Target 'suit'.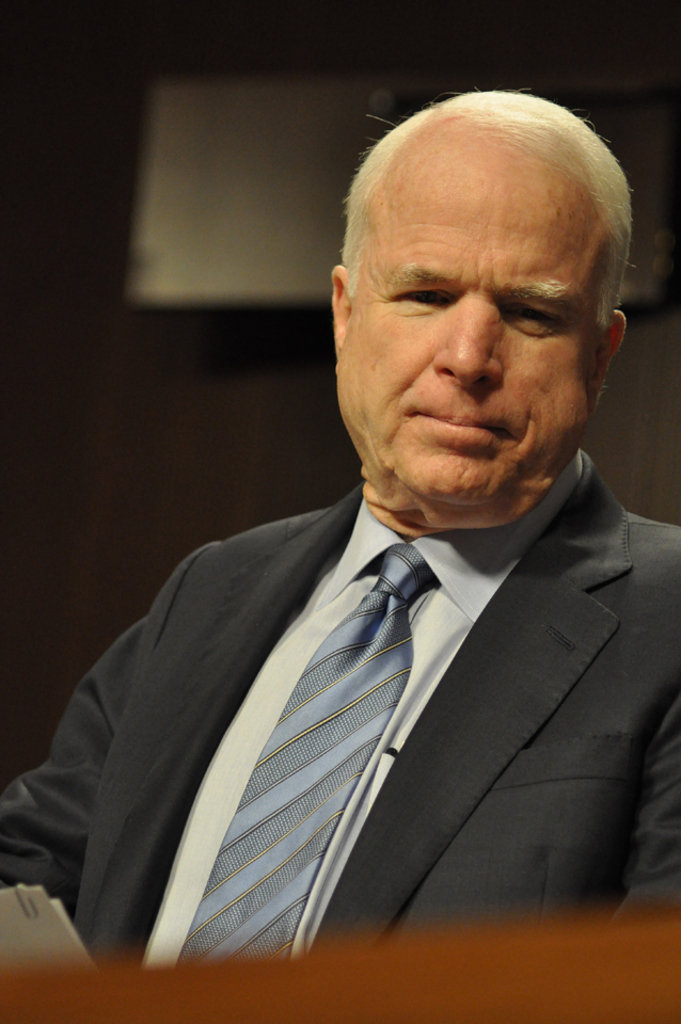
Target region: rect(34, 326, 652, 987).
